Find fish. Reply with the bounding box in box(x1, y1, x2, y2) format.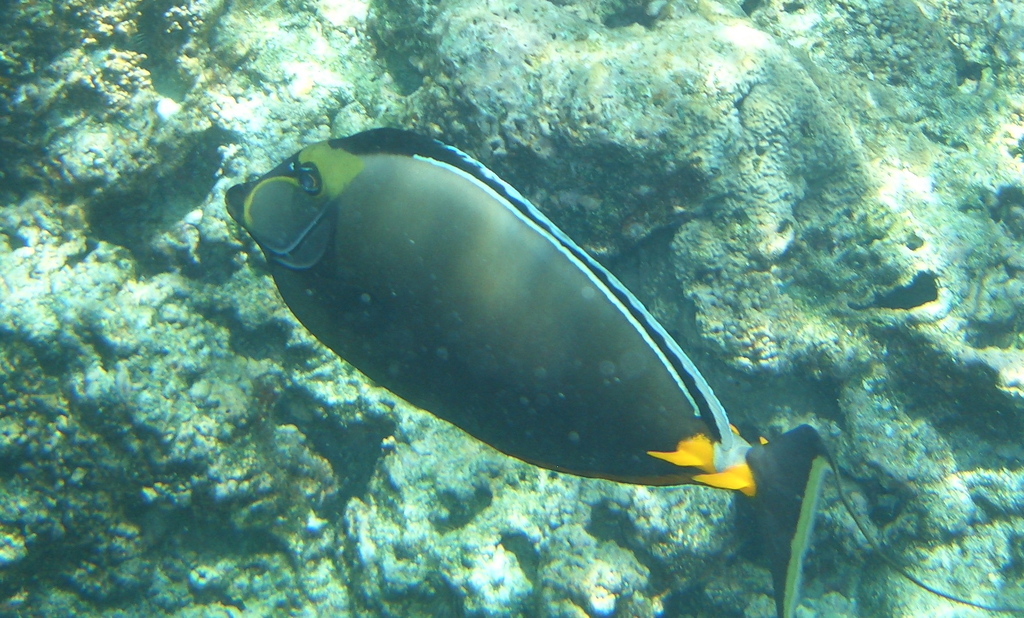
box(223, 127, 999, 617).
